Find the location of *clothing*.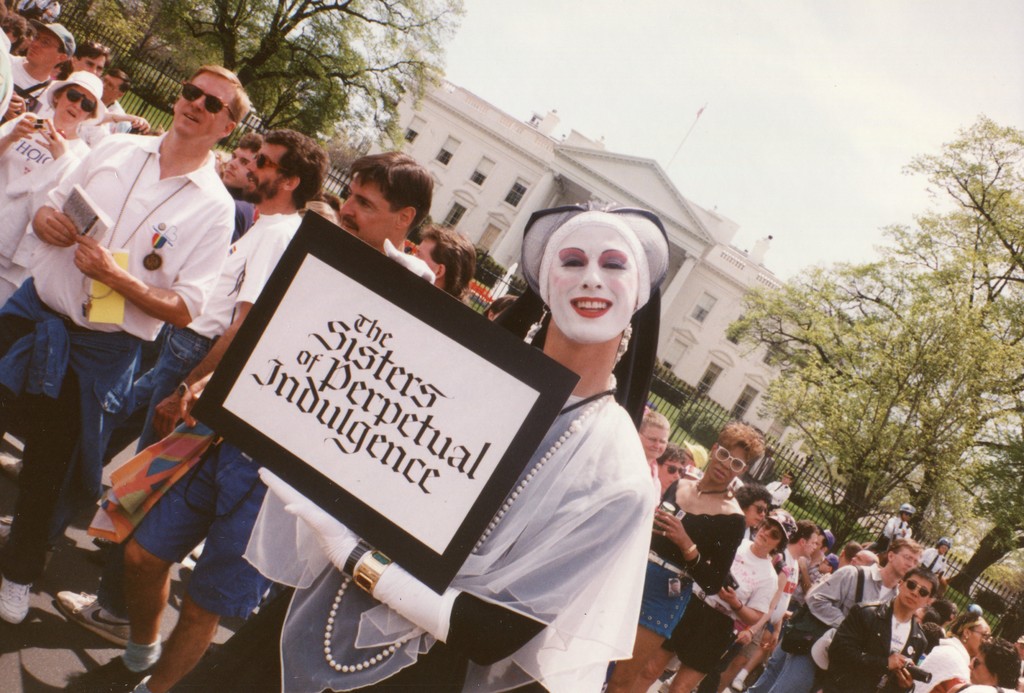
Location: Rect(918, 548, 946, 577).
